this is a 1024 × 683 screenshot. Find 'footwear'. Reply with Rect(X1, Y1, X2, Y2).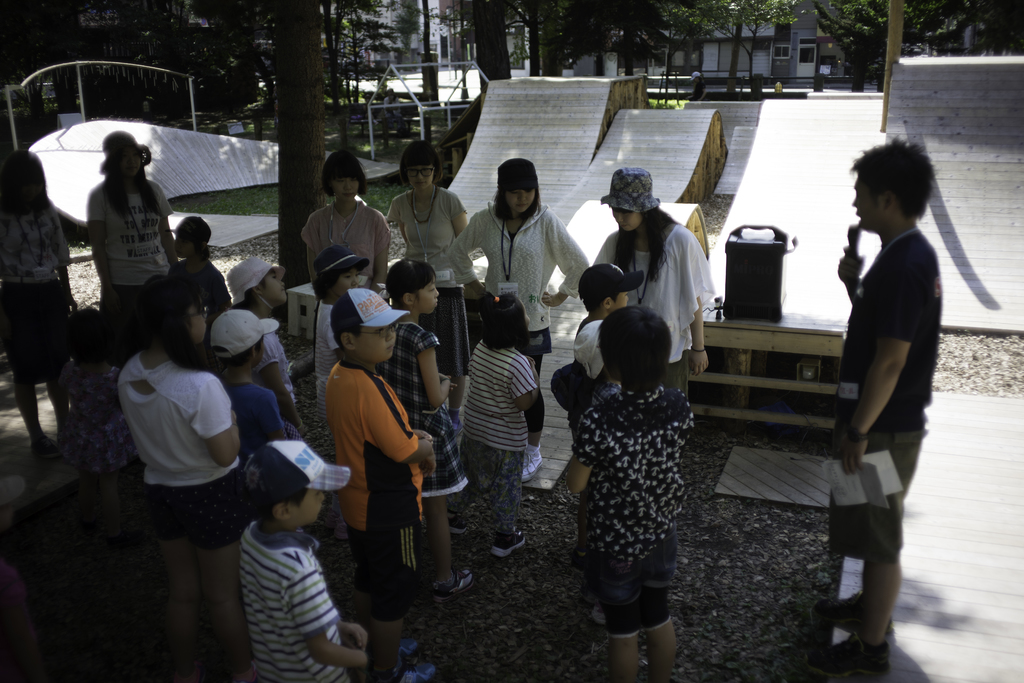
Rect(240, 668, 260, 682).
